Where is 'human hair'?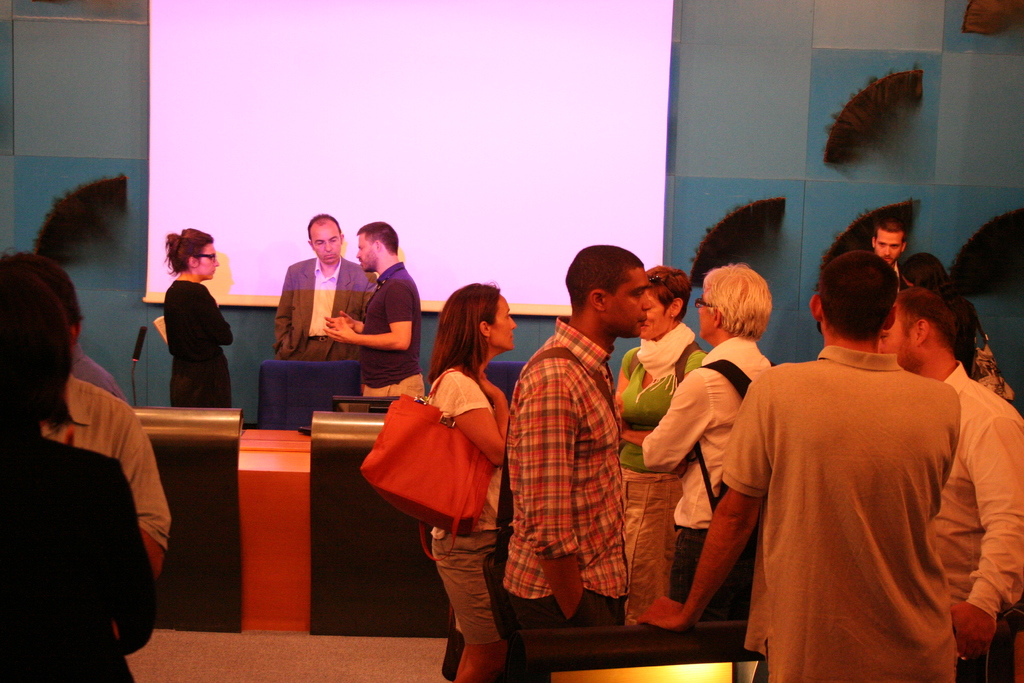
locate(647, 265, 694, 321).
